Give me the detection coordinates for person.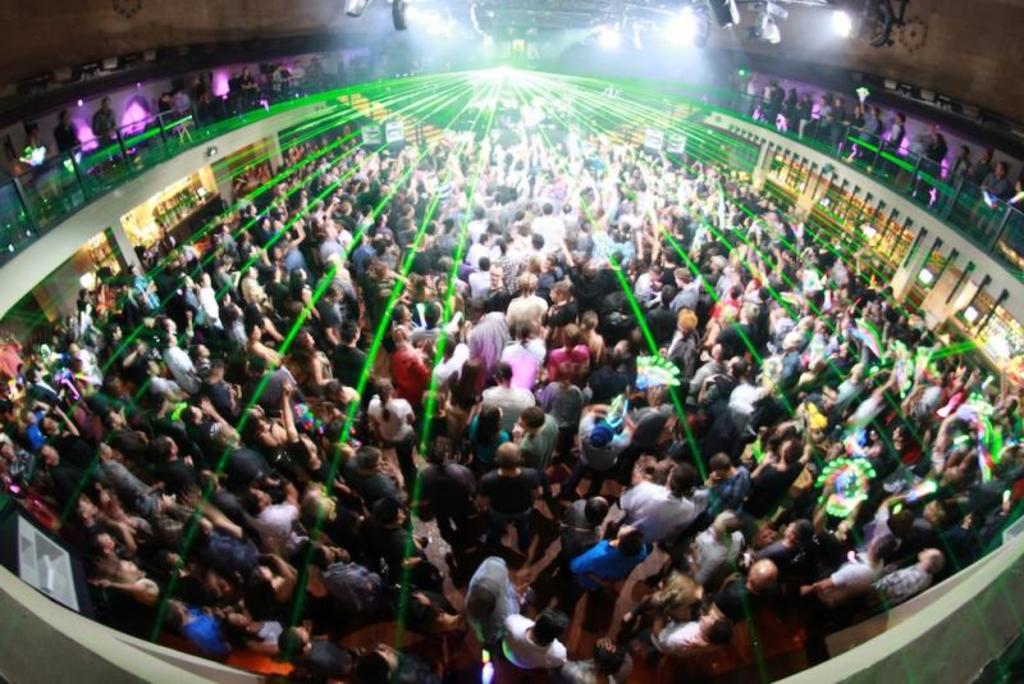
l=26, t=119, r=44, b=161.
